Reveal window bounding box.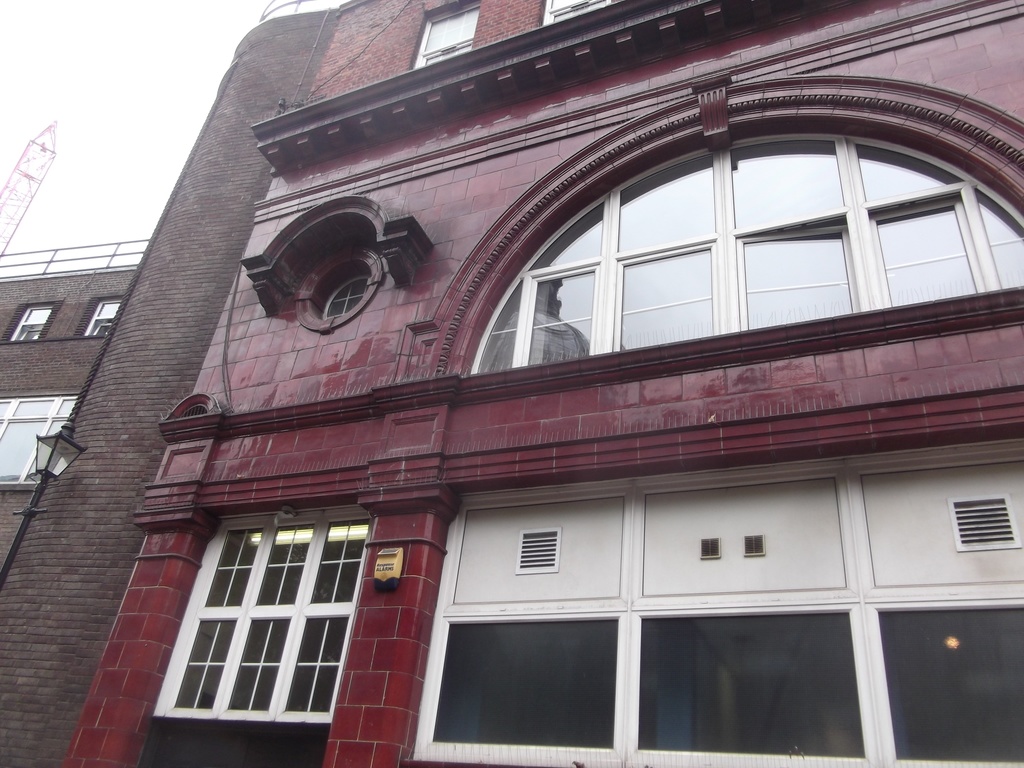
Revealed: (x1=625, y1=612, x2=870, y2=764).
